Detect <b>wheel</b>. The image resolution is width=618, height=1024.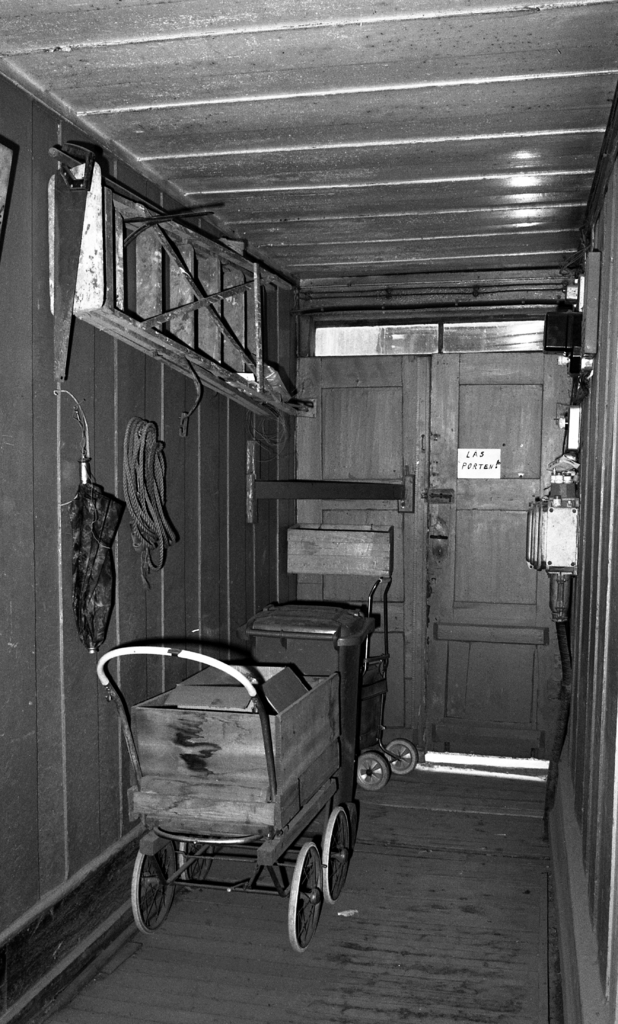
(383, 739, 415, 774).
